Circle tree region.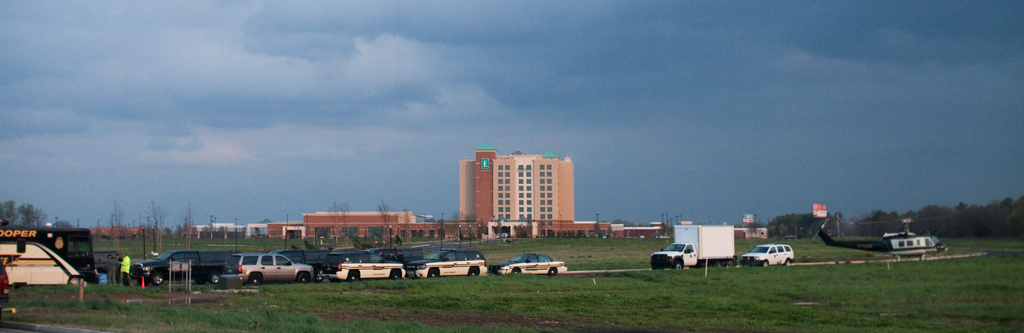
Region: {"left": 145, "top": 200, "right": 167, "bottom": 254}.
